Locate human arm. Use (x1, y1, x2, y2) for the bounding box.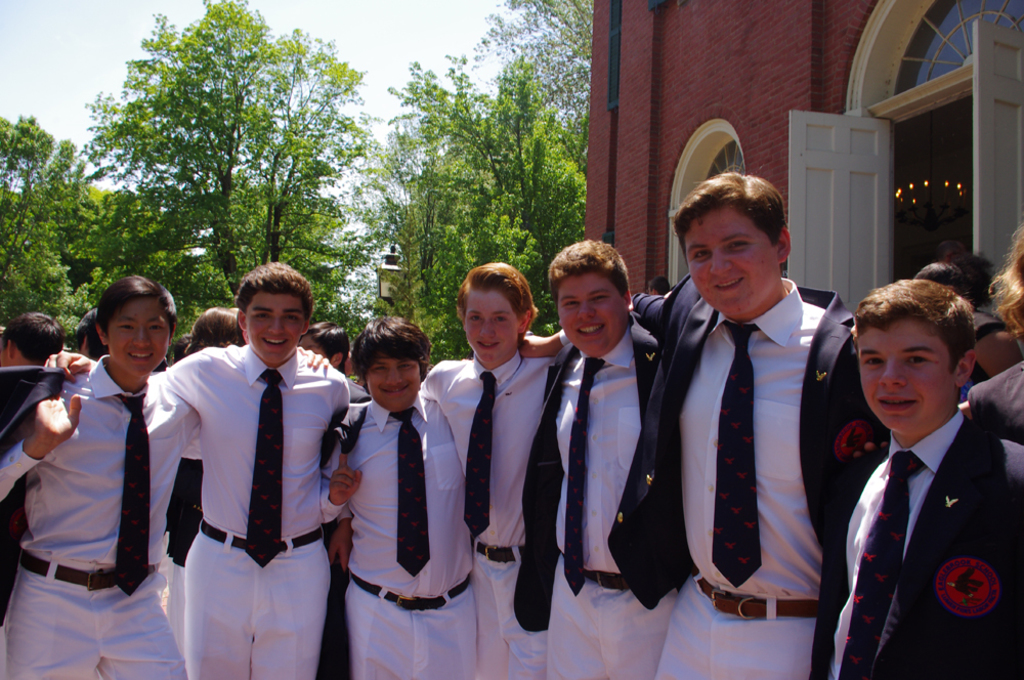
(321, 400, 362, 525).
